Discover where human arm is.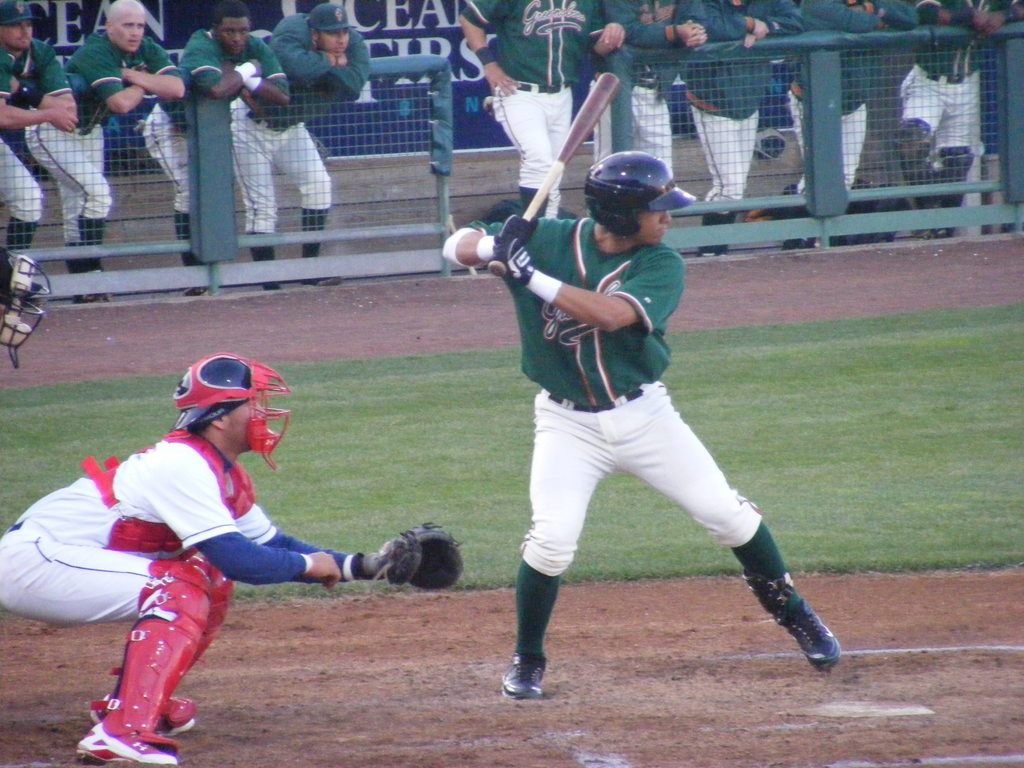
Discovered at 732:0:803:52.
